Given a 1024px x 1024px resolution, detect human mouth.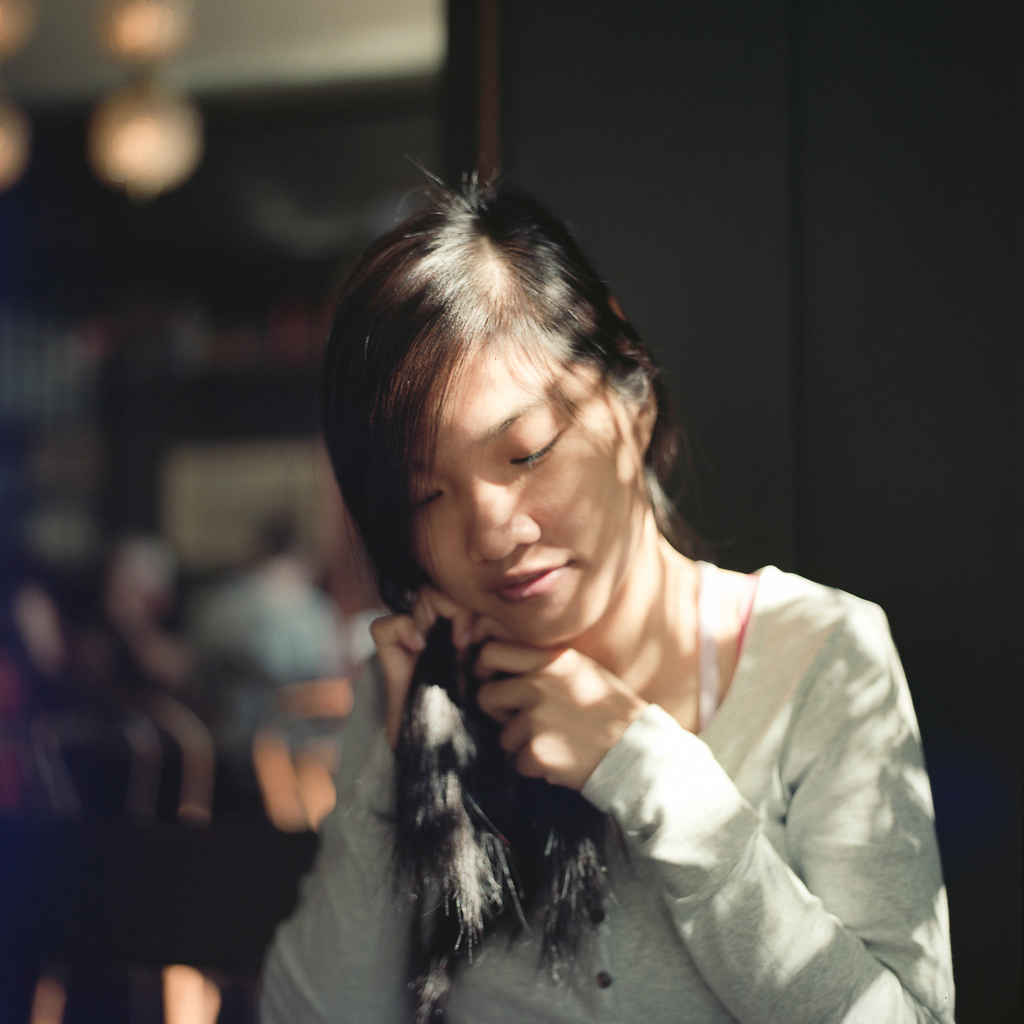
region(491, 563, 576, 603).
